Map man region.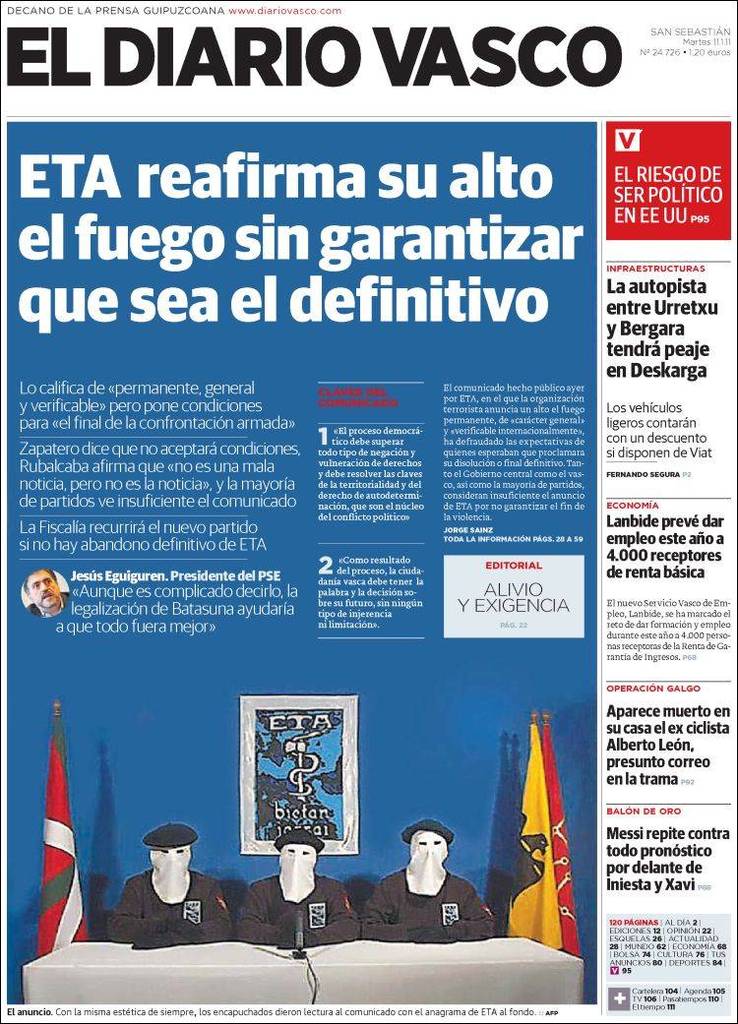
Mapped to <region>232, 828, 362, 951</region>.
